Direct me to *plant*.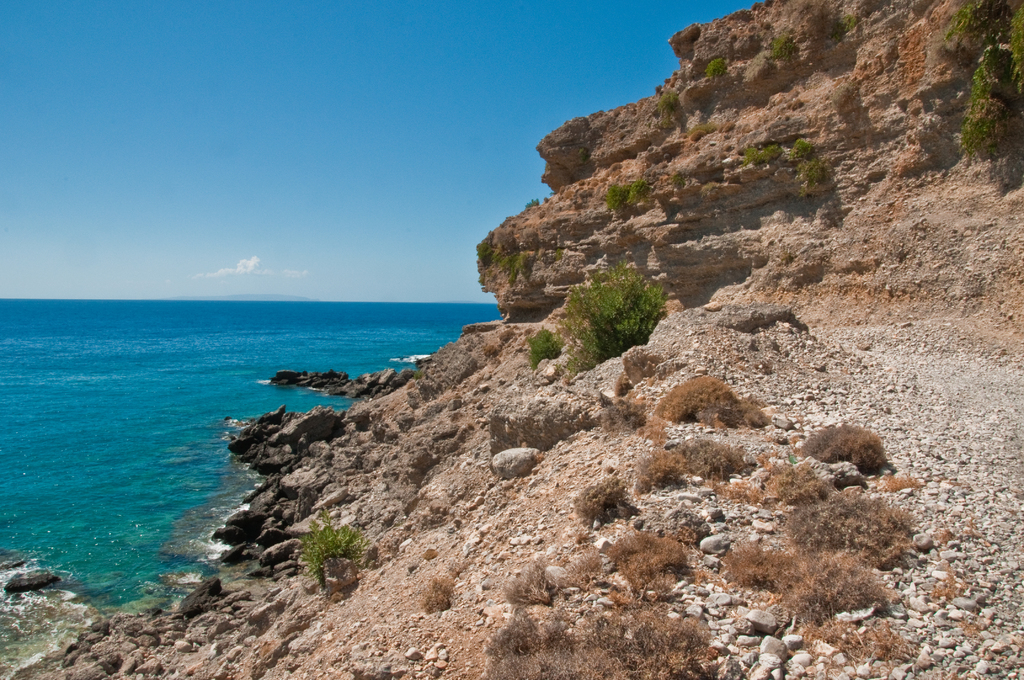
Direction: box(797, 421, 890, 474).
